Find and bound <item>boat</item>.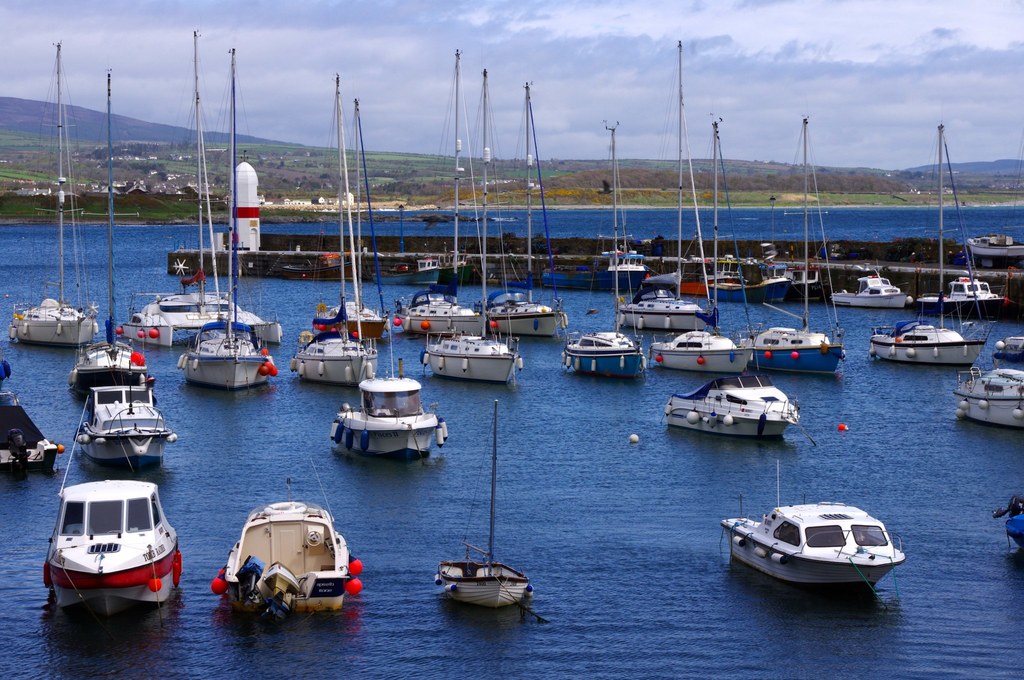
Bound: l=330, t=92, r=380, b=325.
